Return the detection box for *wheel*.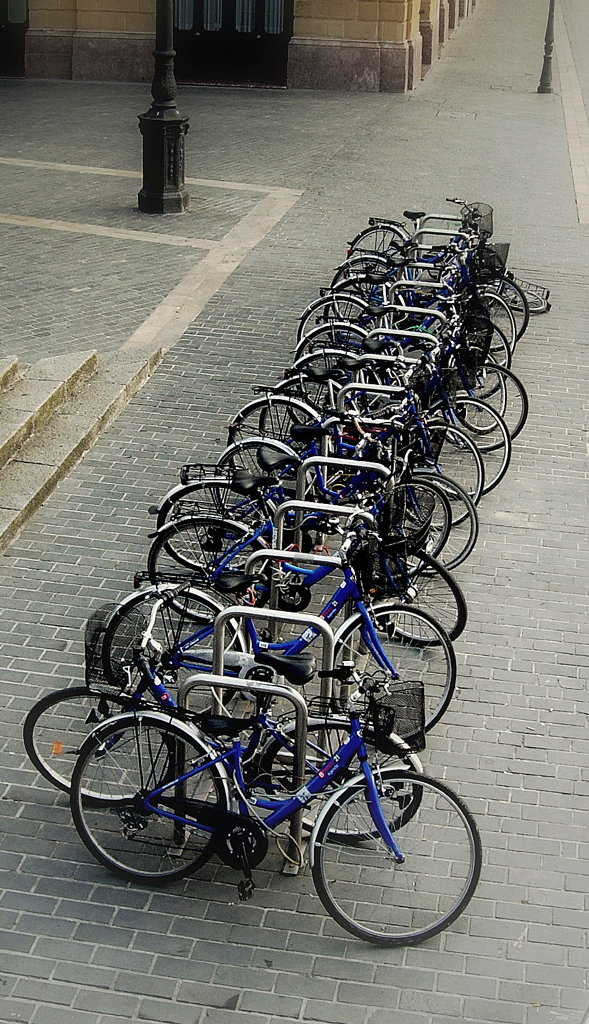
295:762:488:964.
